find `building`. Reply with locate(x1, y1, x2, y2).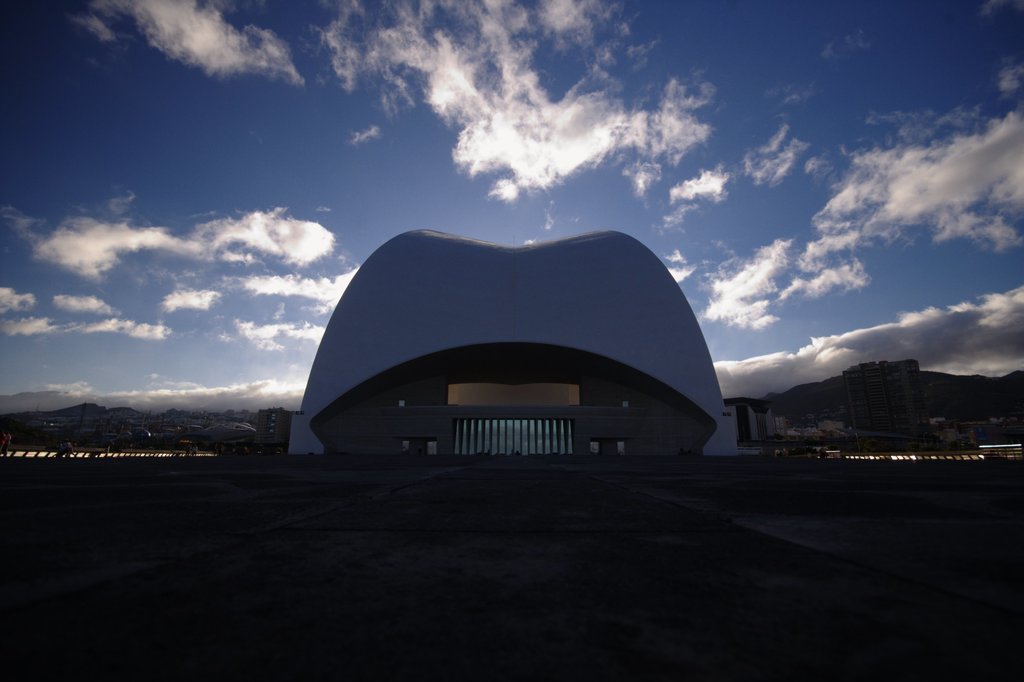
locate(287, 227, 753, 479).
